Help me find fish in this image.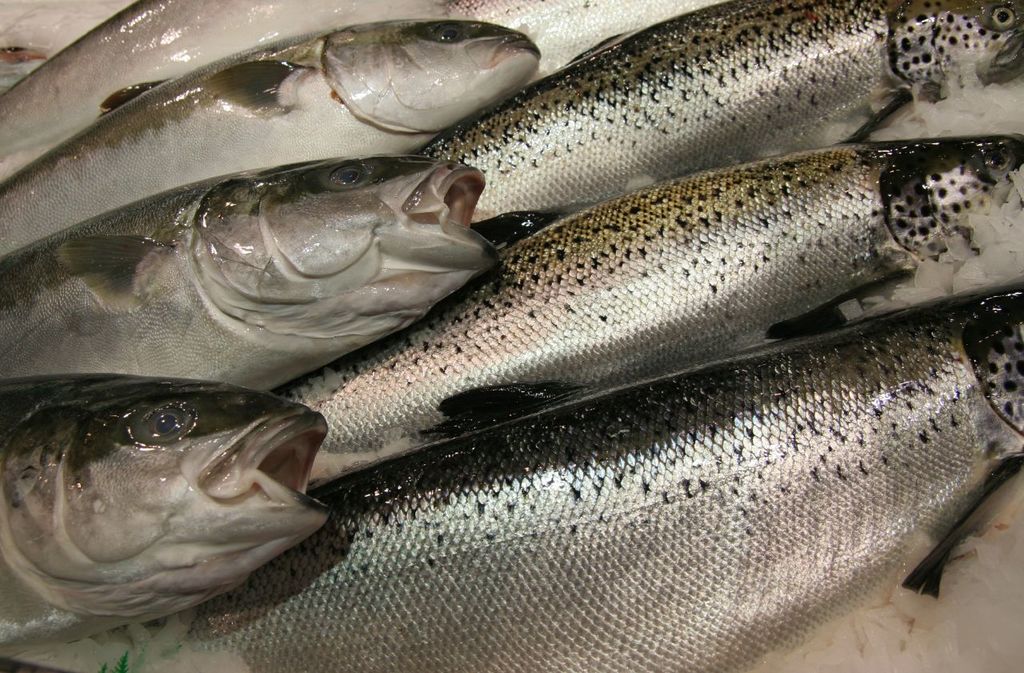
Found it: <bbox>0, 0, 454, 187</bbox>.
